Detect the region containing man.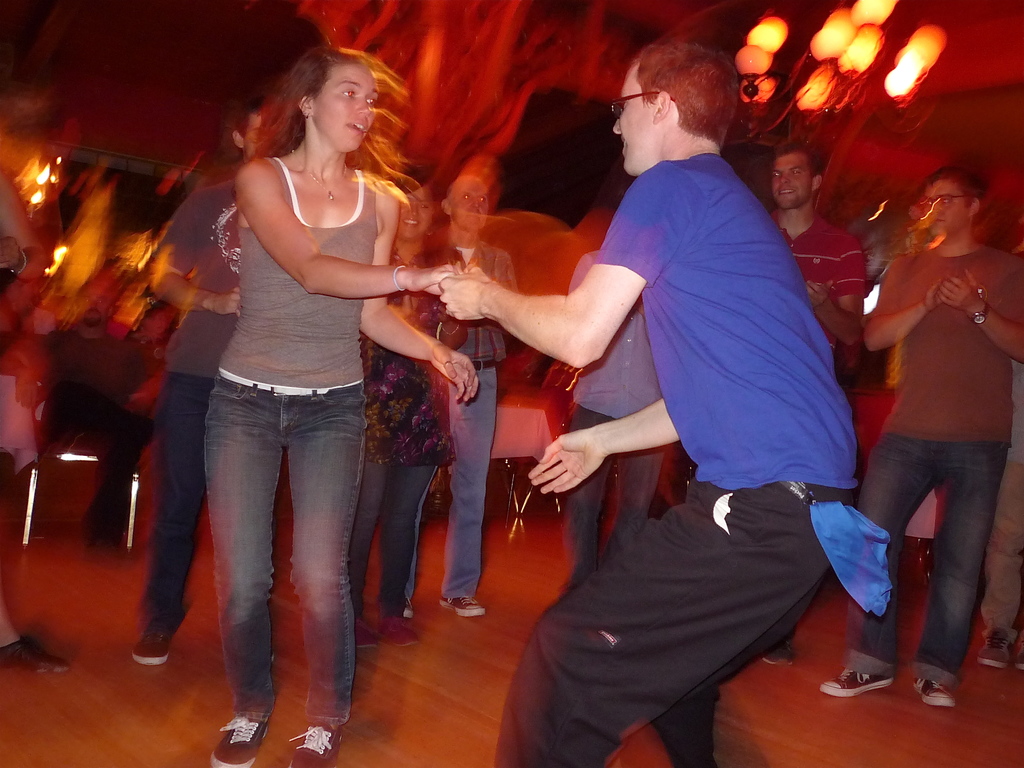
411,183,520,616.
